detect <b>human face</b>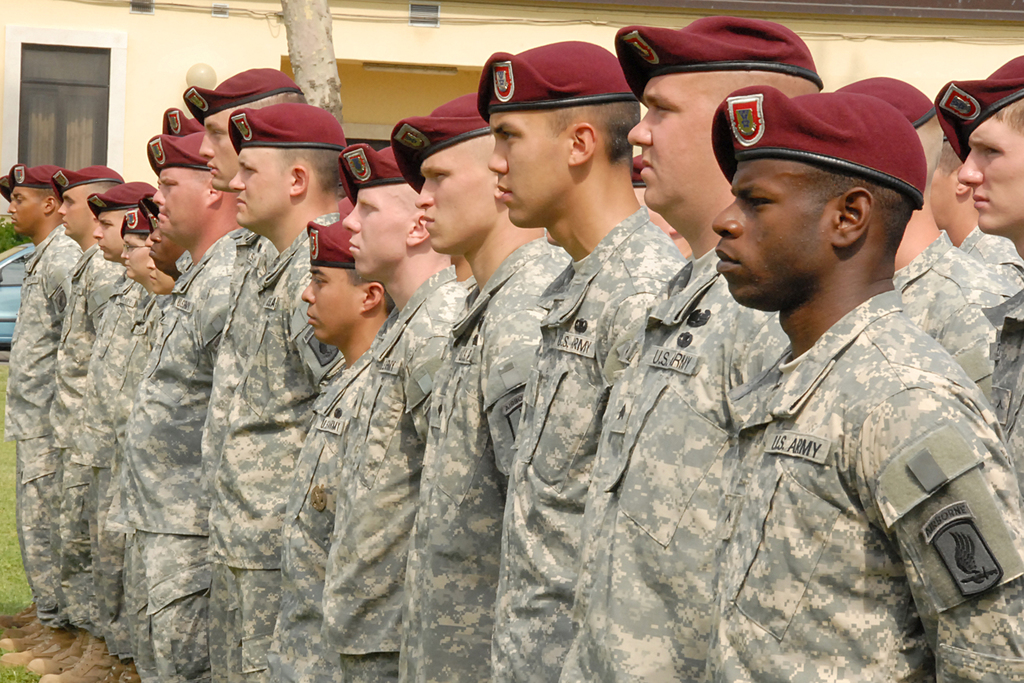
<box>347,190,410,274</box>
